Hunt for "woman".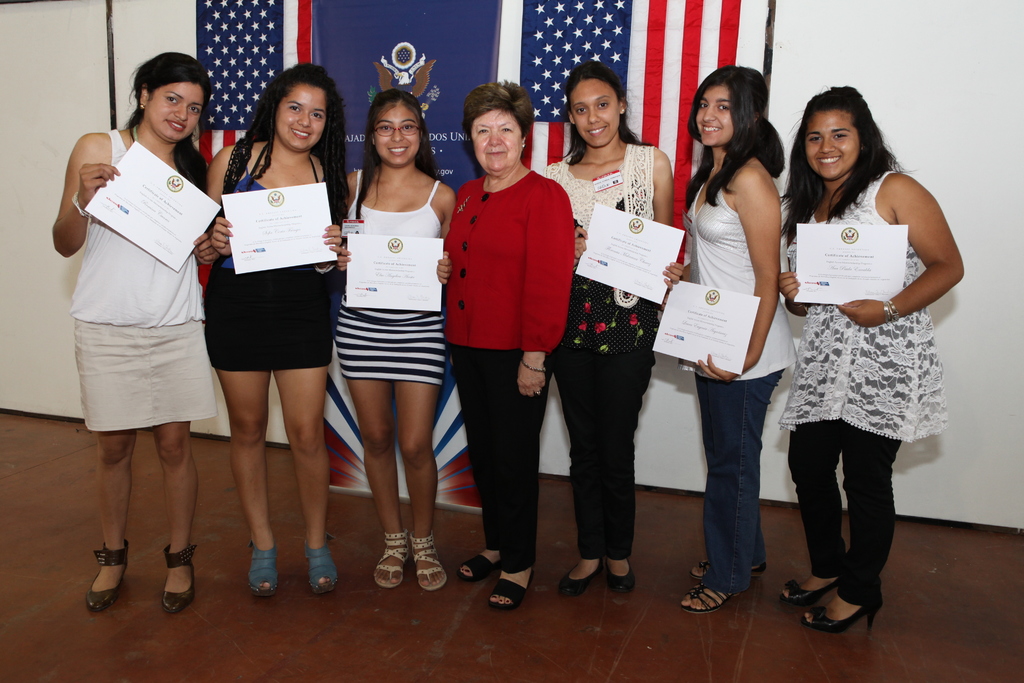
Hunted down at (209,63,353,602).
